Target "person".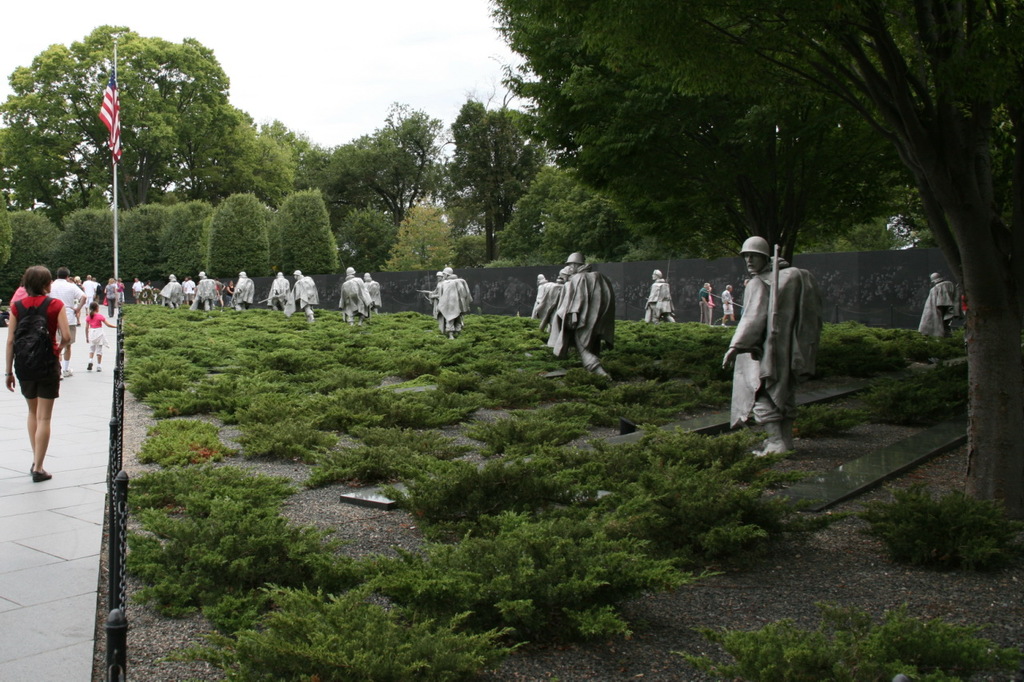
Target region: <box>546,249,615,379</box>.
